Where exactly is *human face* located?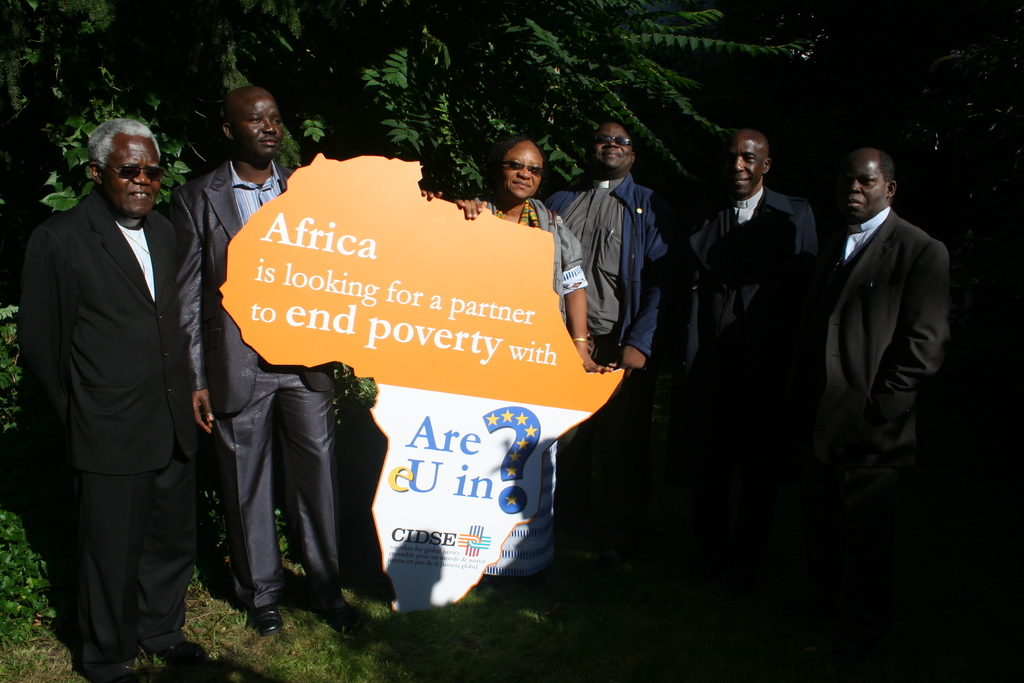
Its bounding box is locate(591, 114, 632, 175).
